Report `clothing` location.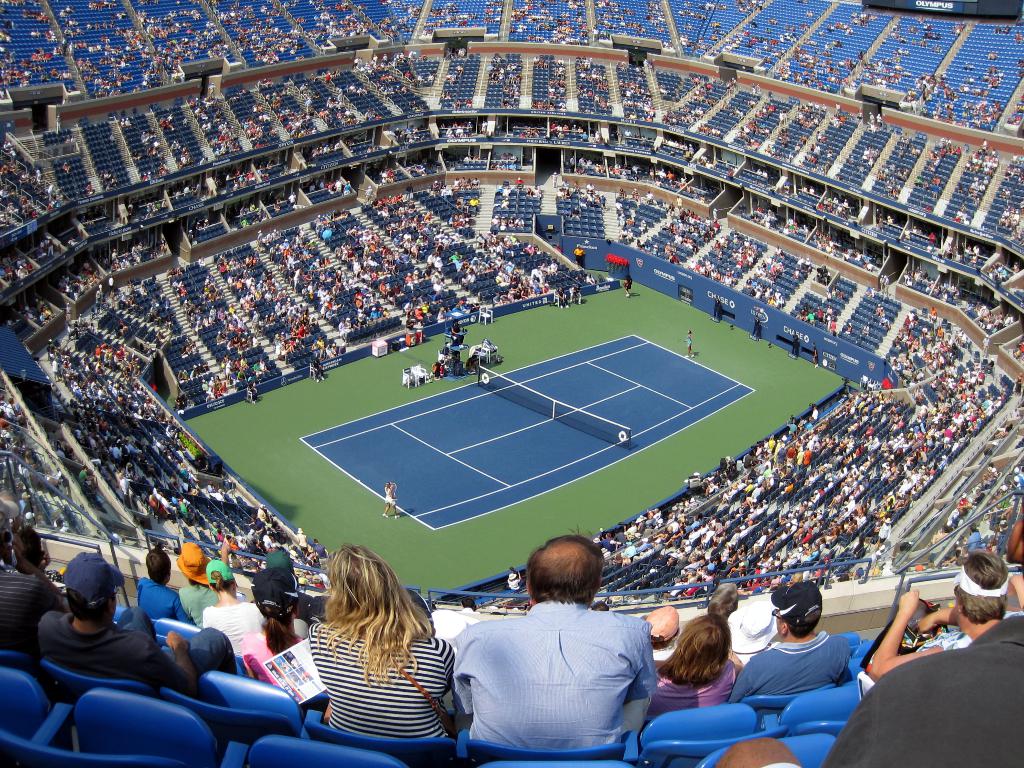
Report: (33, 602, 225, 702).
